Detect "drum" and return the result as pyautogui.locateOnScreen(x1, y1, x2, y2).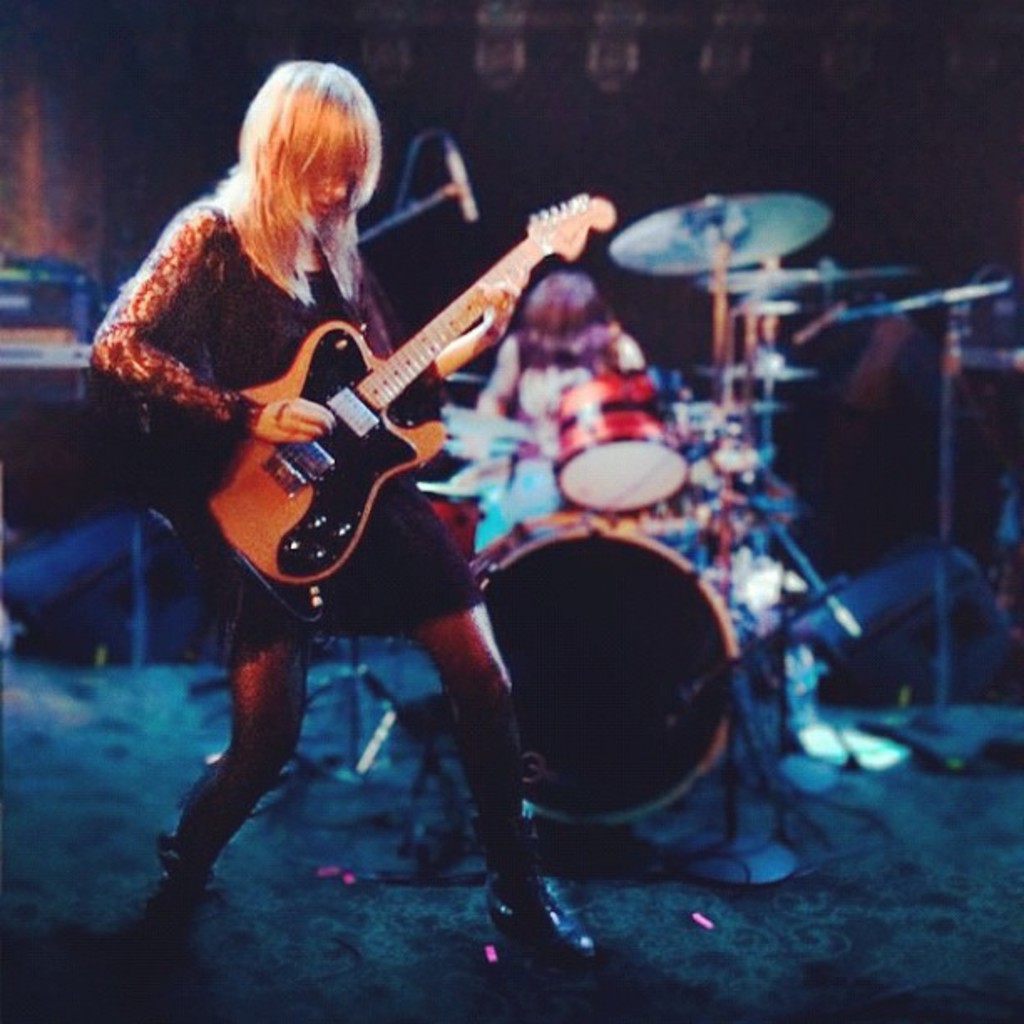
pyautogui.locateOnScreen(542, 371, 694, 515).
